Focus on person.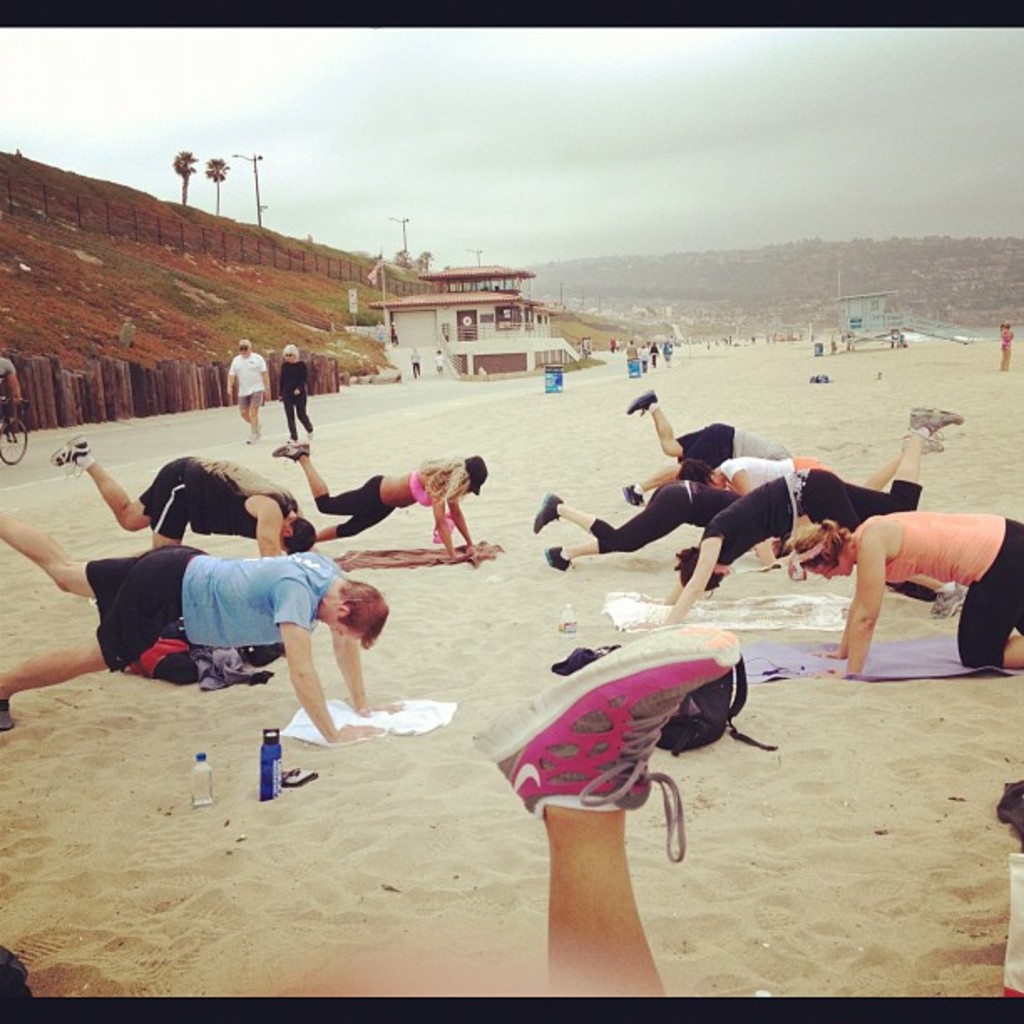
Focused at [271,442,494,559].
